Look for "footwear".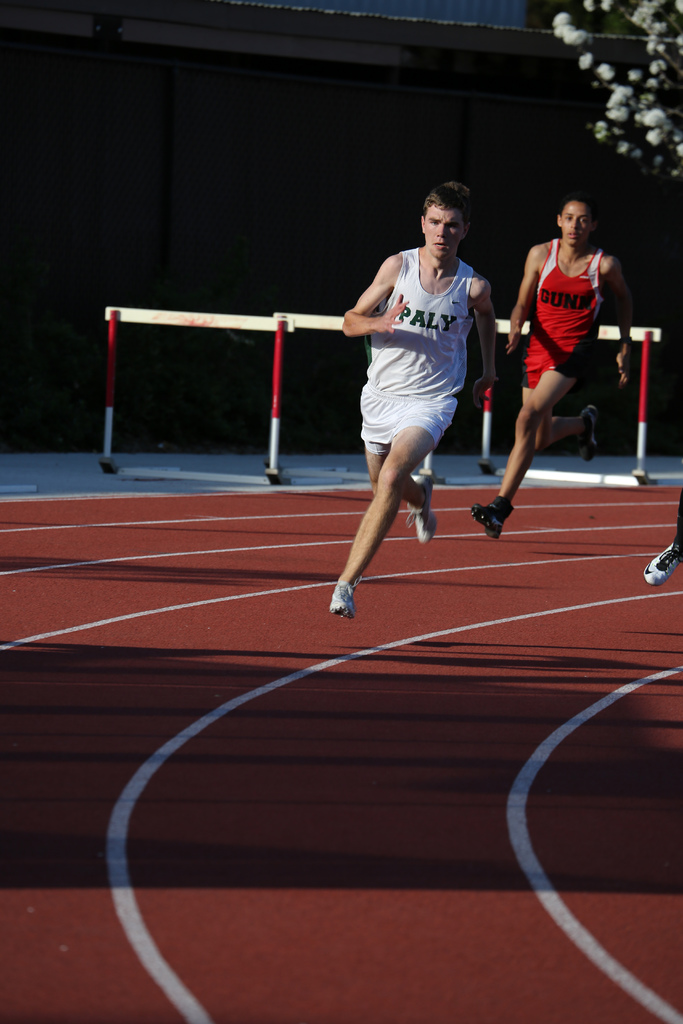
Found: {"x1": 407, "y1": 469, "x2": 436, "y2": 547}.
